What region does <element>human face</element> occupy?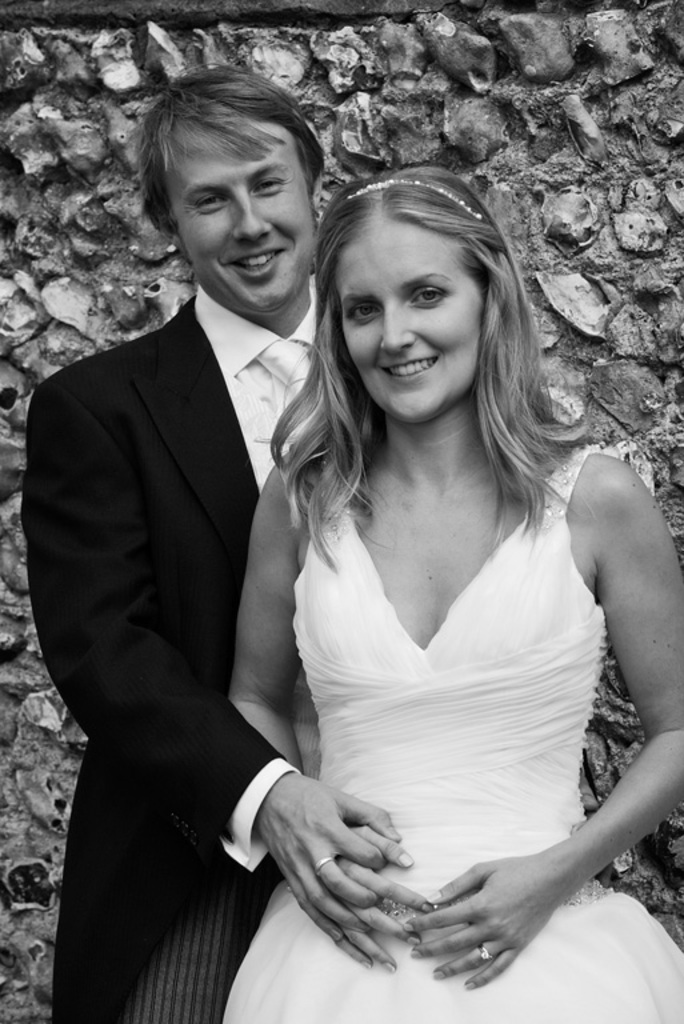
select_region(168, 123, 311, 315).
